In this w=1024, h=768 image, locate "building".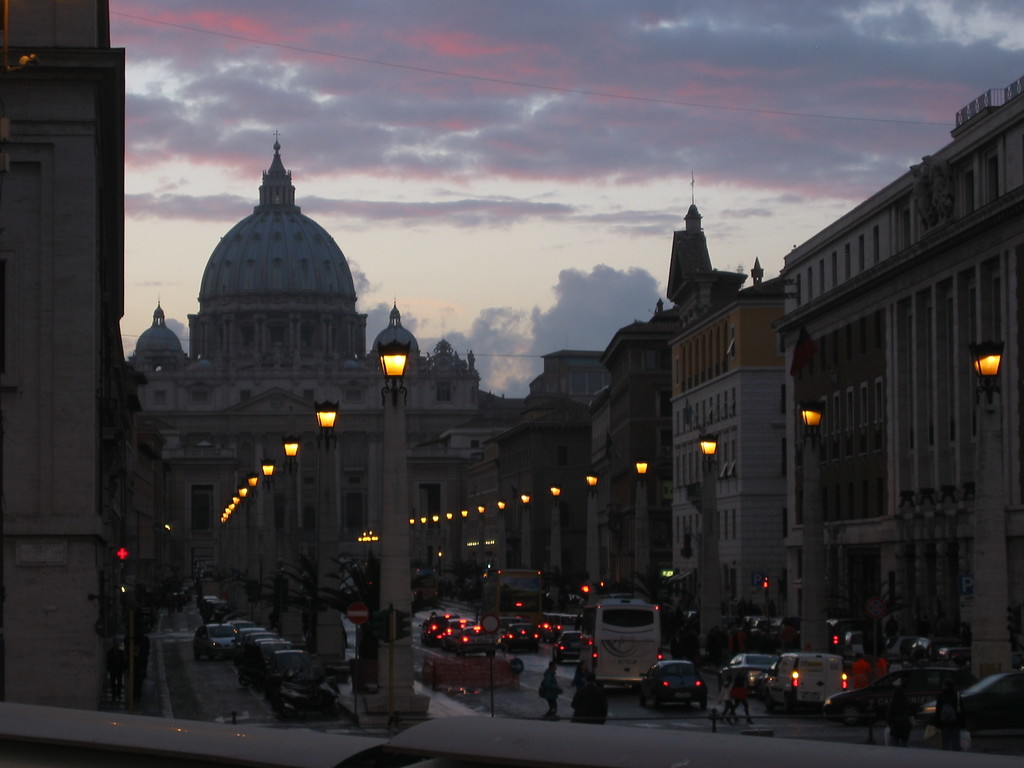
Bounding box: select_region(9, 0, 138, 762).
